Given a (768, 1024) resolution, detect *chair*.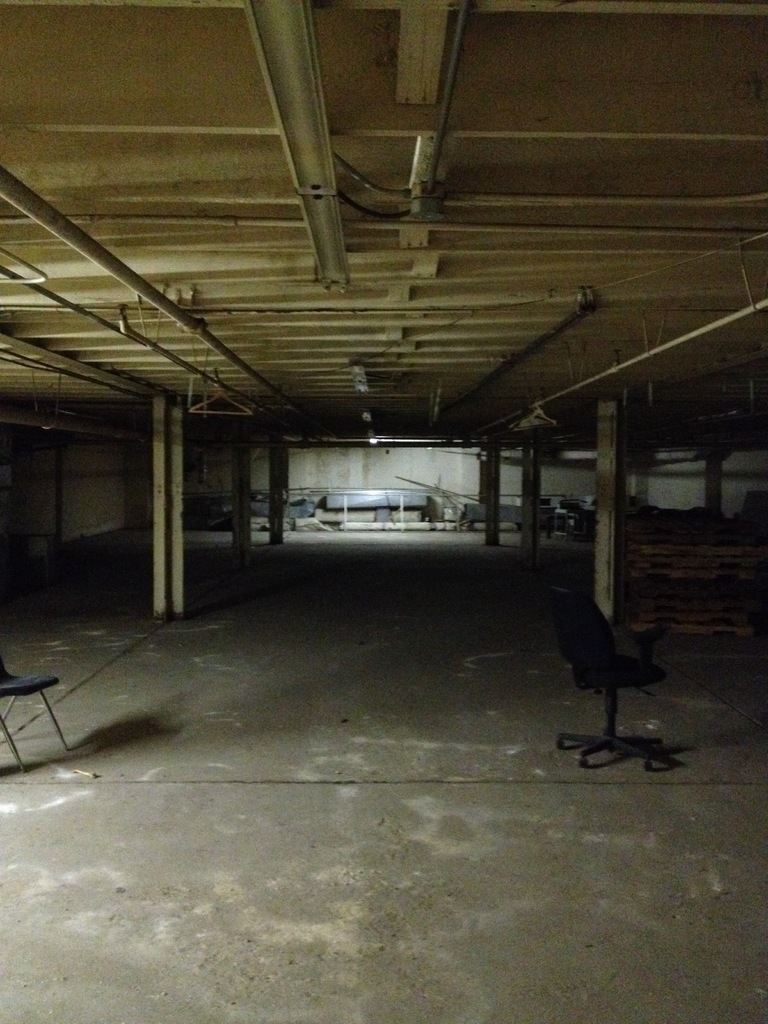
x1=566, y1=580, x2=691, y2=773.
